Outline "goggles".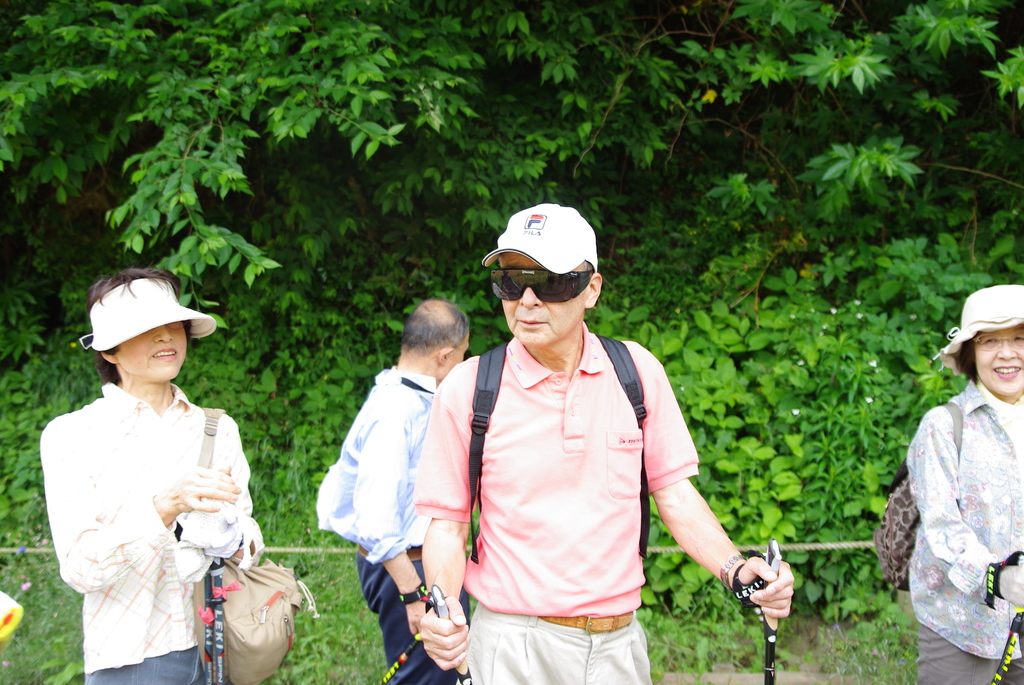
Outline: bbox(488, 253, 597, 313).
